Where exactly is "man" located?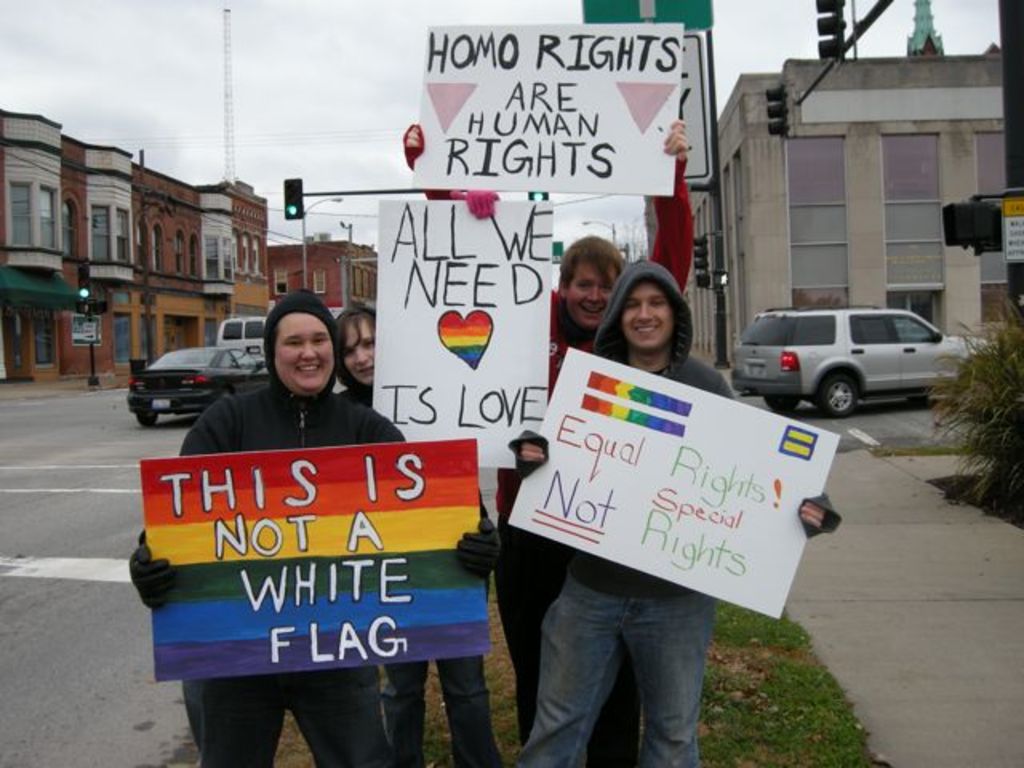
Its bounding box is locate(397, 114, 694, 766).
